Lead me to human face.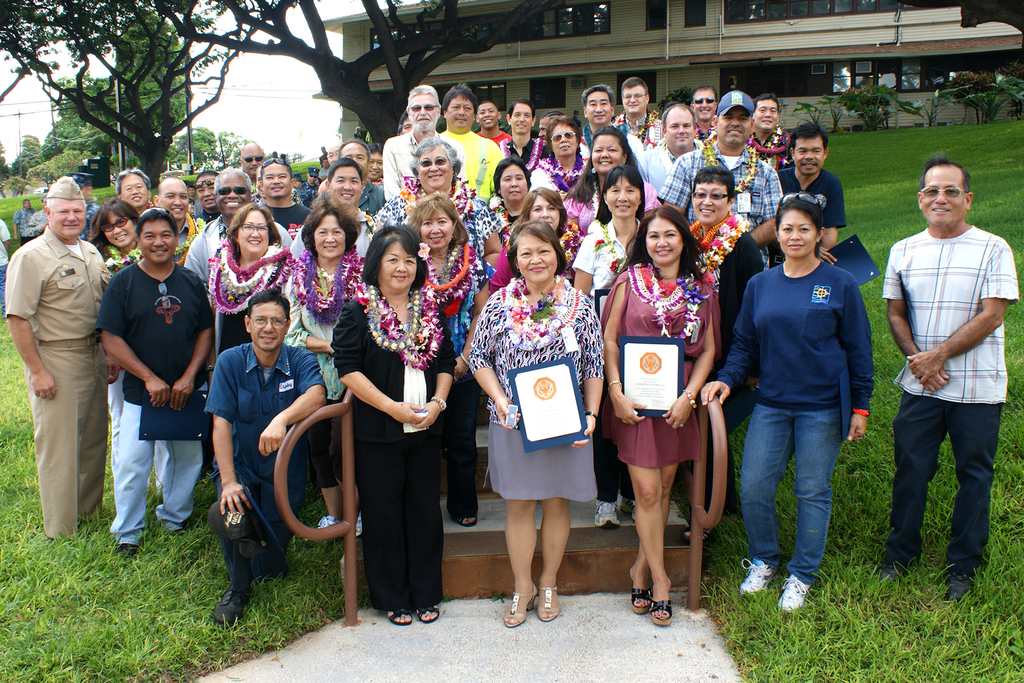
Lead to x1=776, y1=210, x2=815, y2=257.
